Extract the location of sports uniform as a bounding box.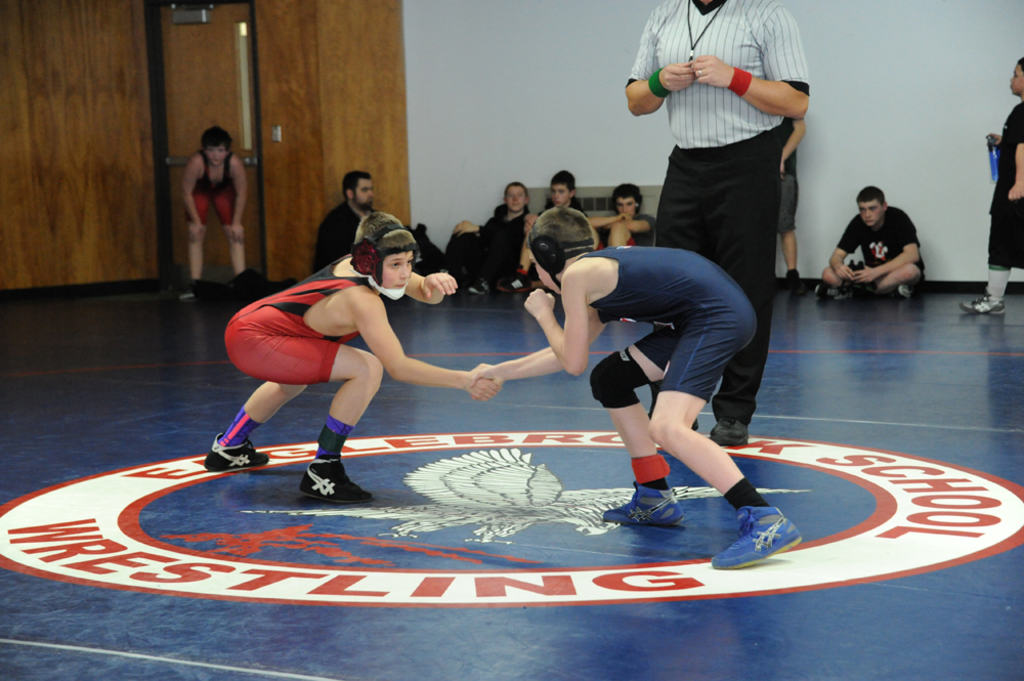
<bbox>315, 196, 387, 284</bbox>.
